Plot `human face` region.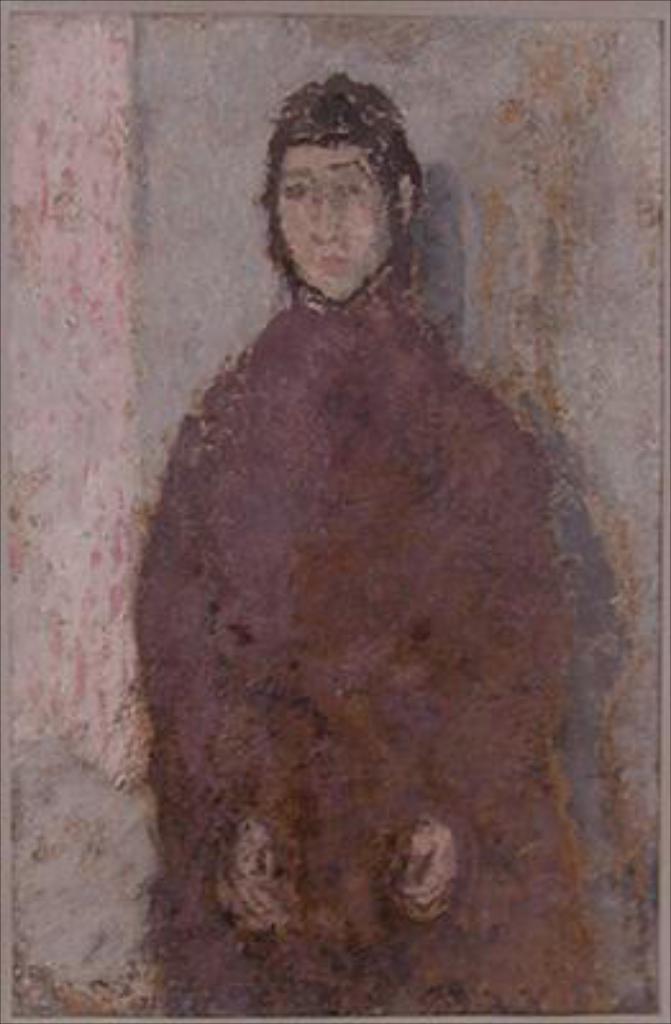
Plotted at 274:141:392:302.
